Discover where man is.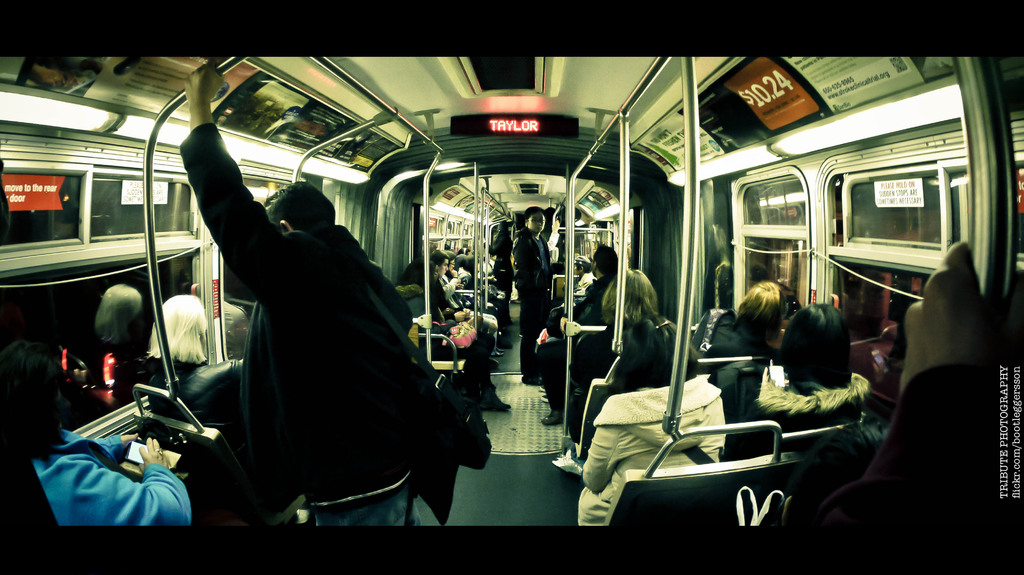
Discovered at x1=399, y1=259, x2=507, y2=411.
